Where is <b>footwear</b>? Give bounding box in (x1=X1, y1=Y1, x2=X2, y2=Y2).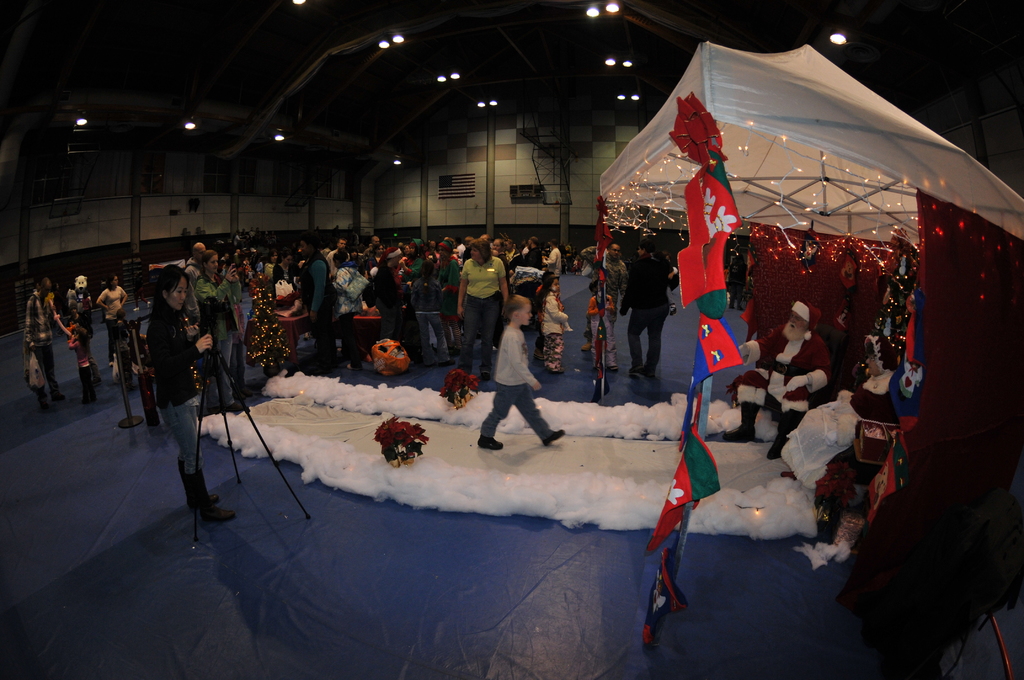
(x1=611, y1=365, x2=618, y2=373).
